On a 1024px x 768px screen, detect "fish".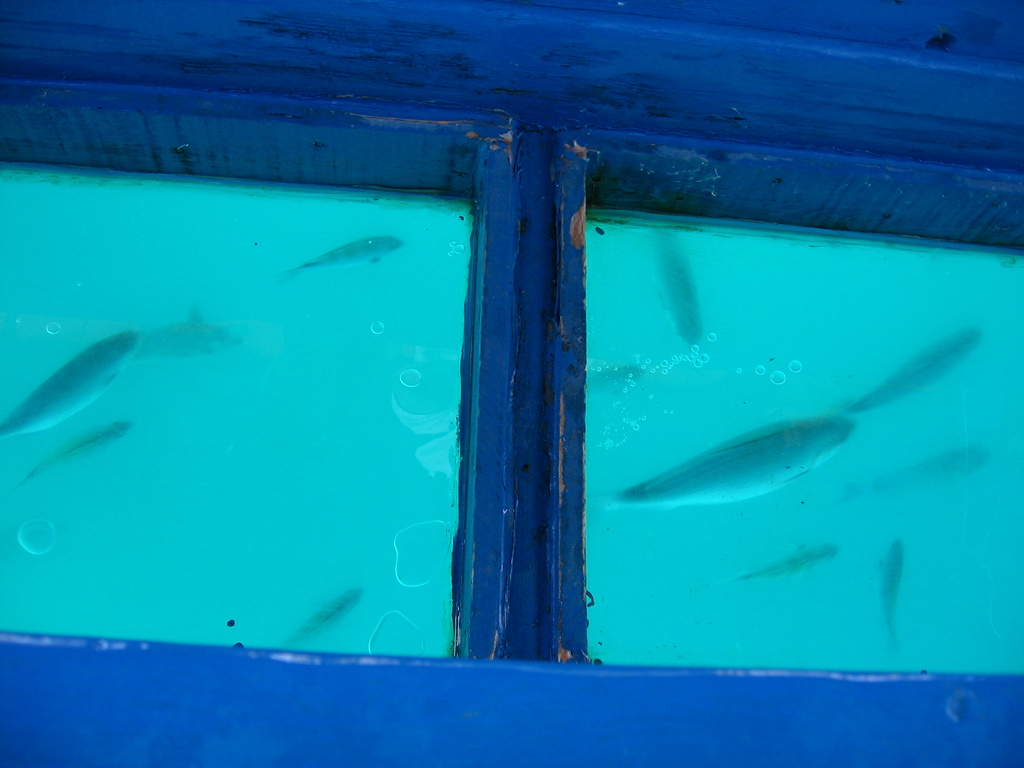
region(8, 419, 133, 490).
